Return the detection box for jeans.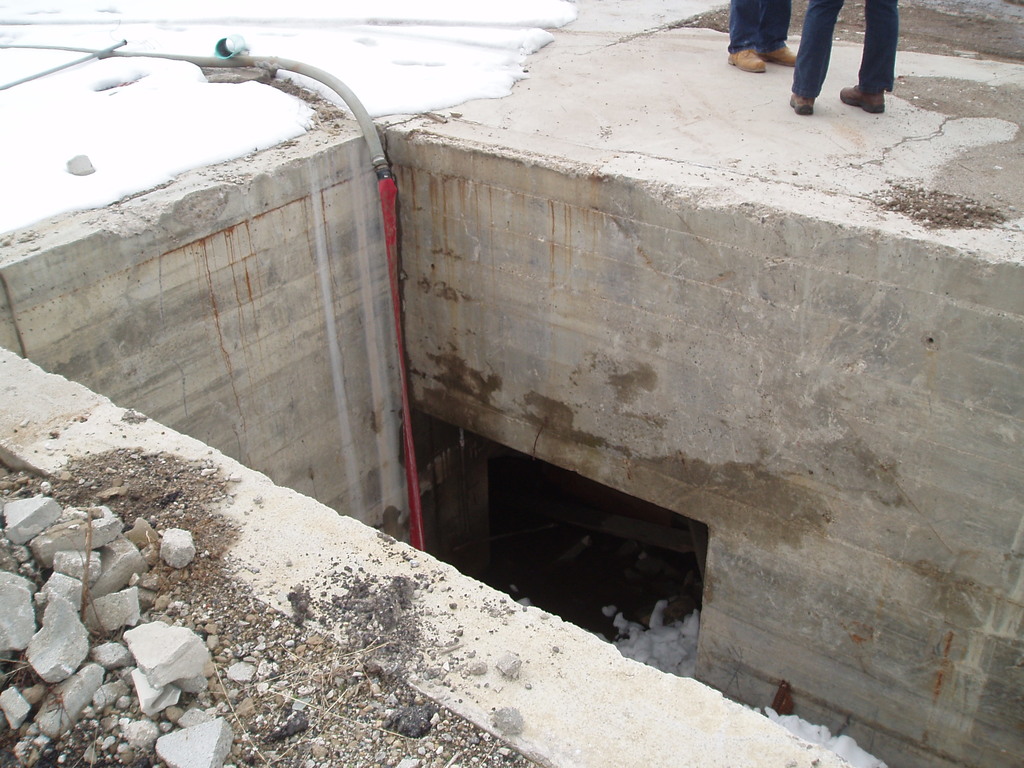
[729, 1, 794, 56].
